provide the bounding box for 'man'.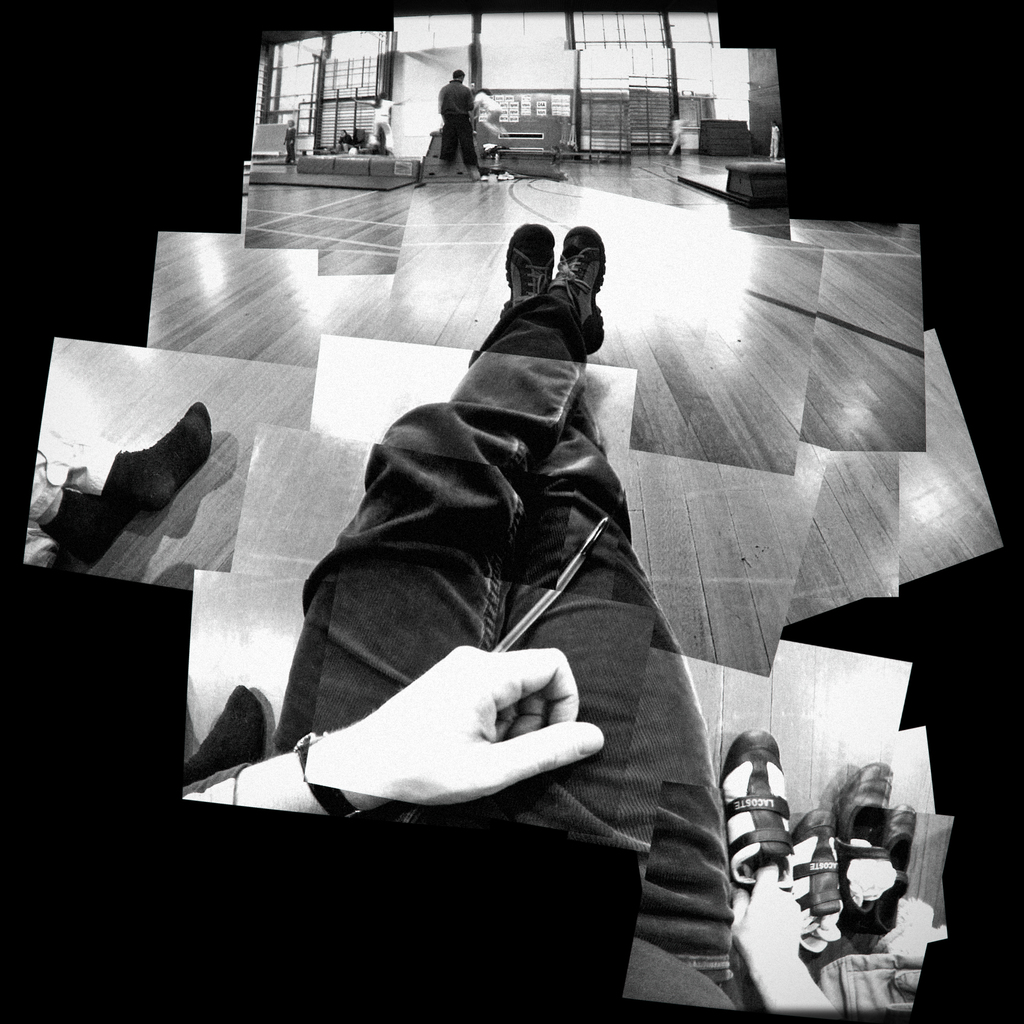
box(219, 156, 745, 931).
